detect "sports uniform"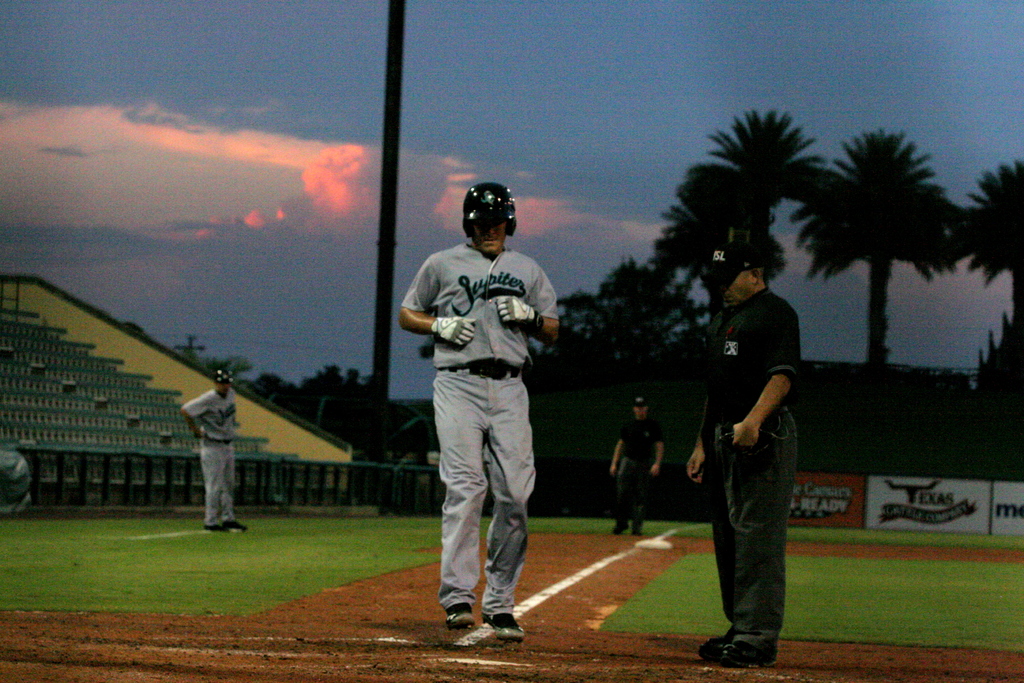
bbox(174, 366, 251, 537)
